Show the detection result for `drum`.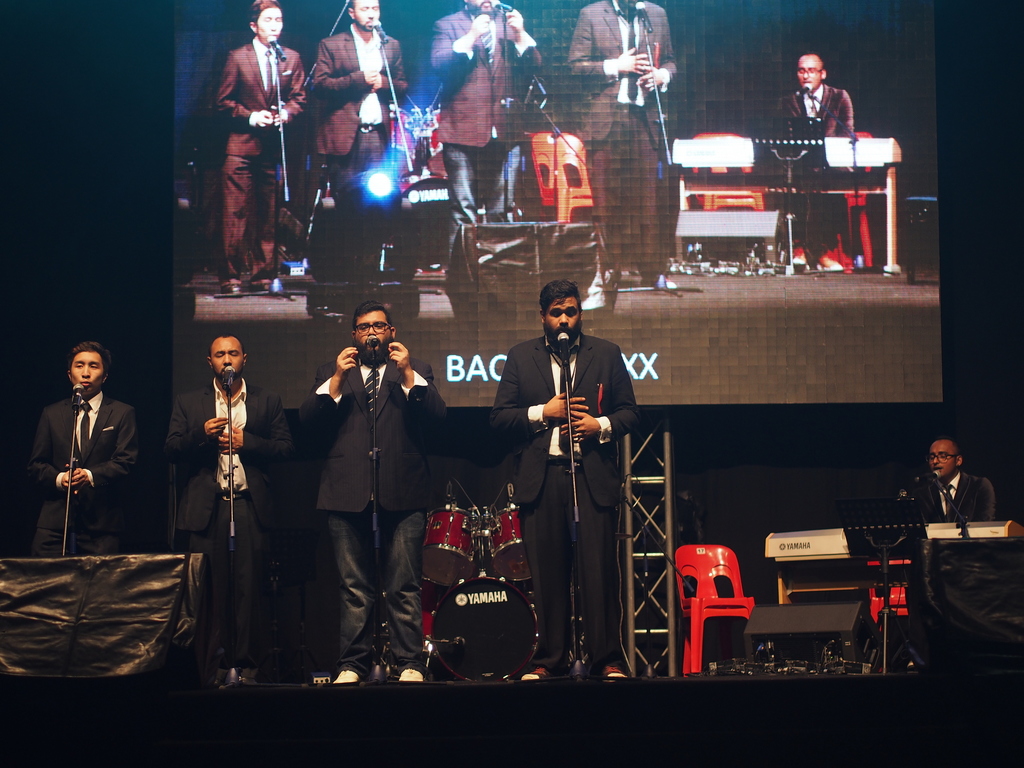
{"left": 485, "top": 502, "right": 533, "bottom": 582}.
